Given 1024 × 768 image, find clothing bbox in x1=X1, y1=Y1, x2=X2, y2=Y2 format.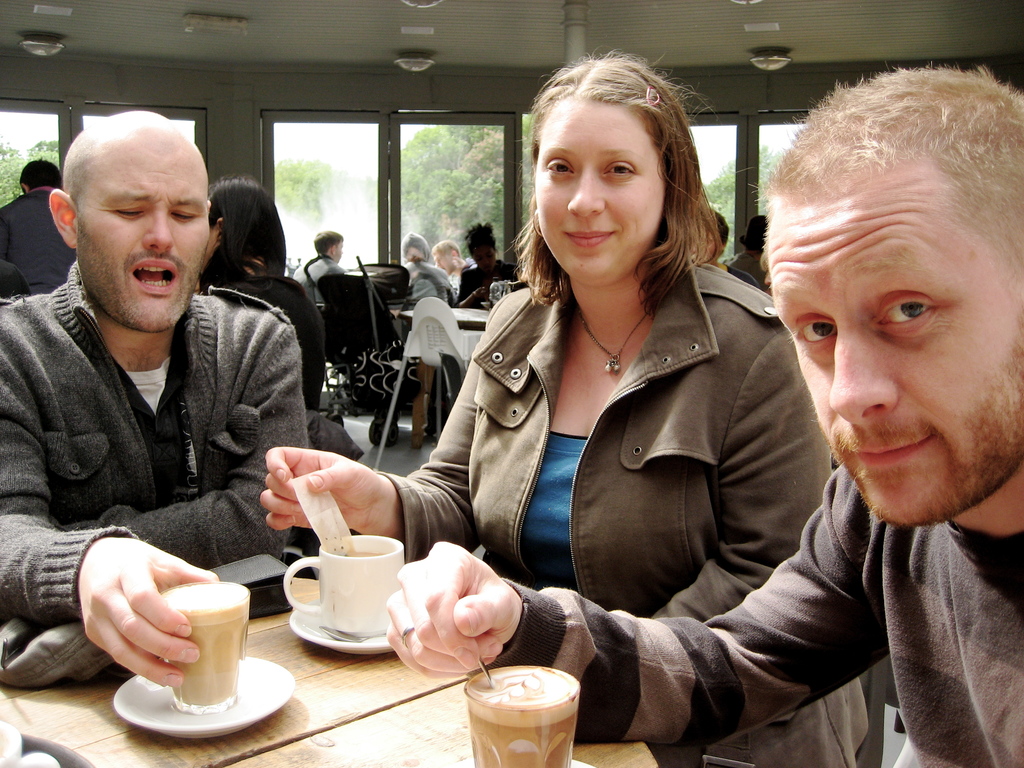
x1=500, y1=463, x2=1023, y2=767.
